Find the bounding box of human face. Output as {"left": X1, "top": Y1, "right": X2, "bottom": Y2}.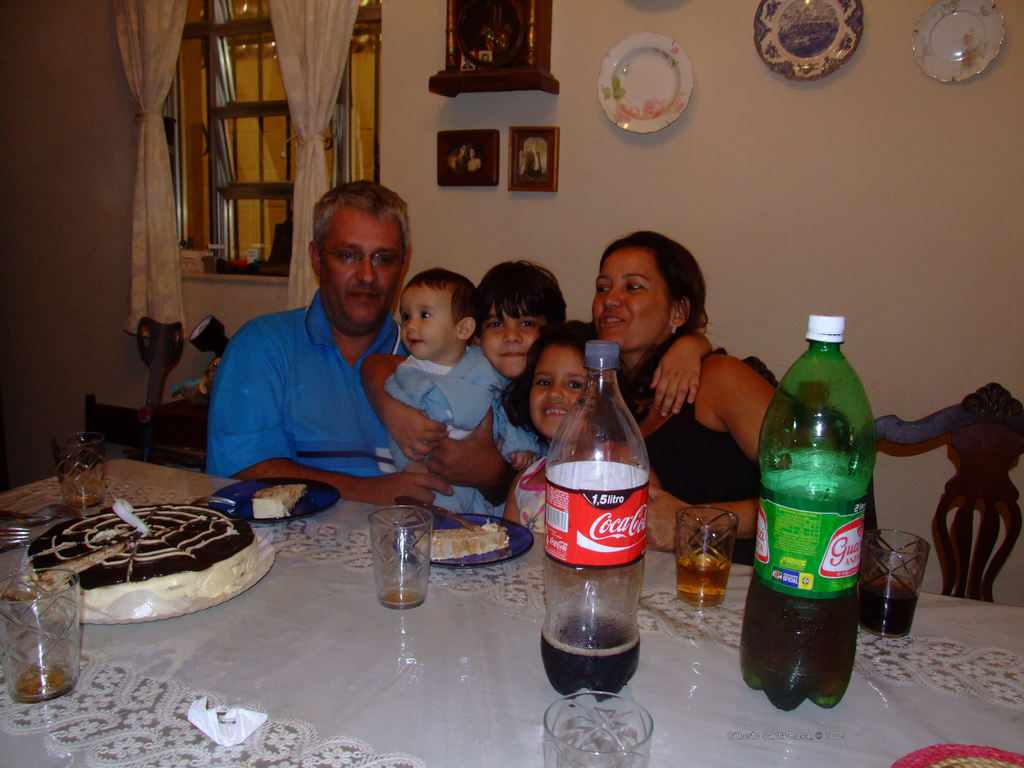
{"left": 321, "top": 204, "right": 405, "bottom": 327}.
